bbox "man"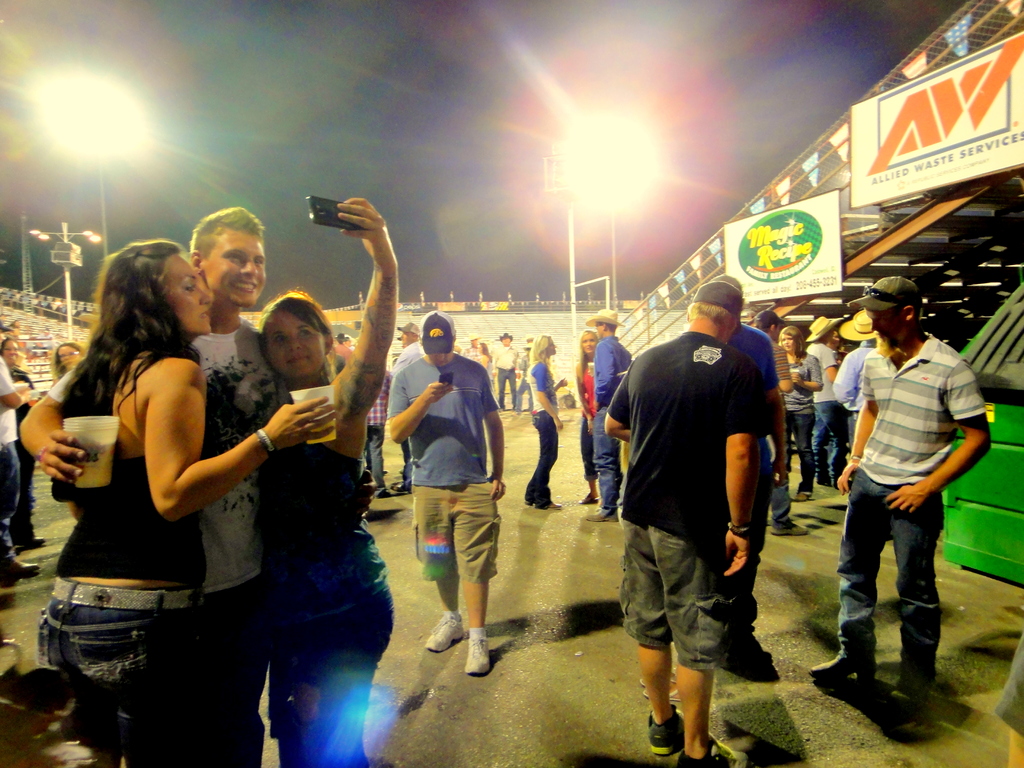
{"left": 366, "top": 385, "right": 387, "bottom": 499}
